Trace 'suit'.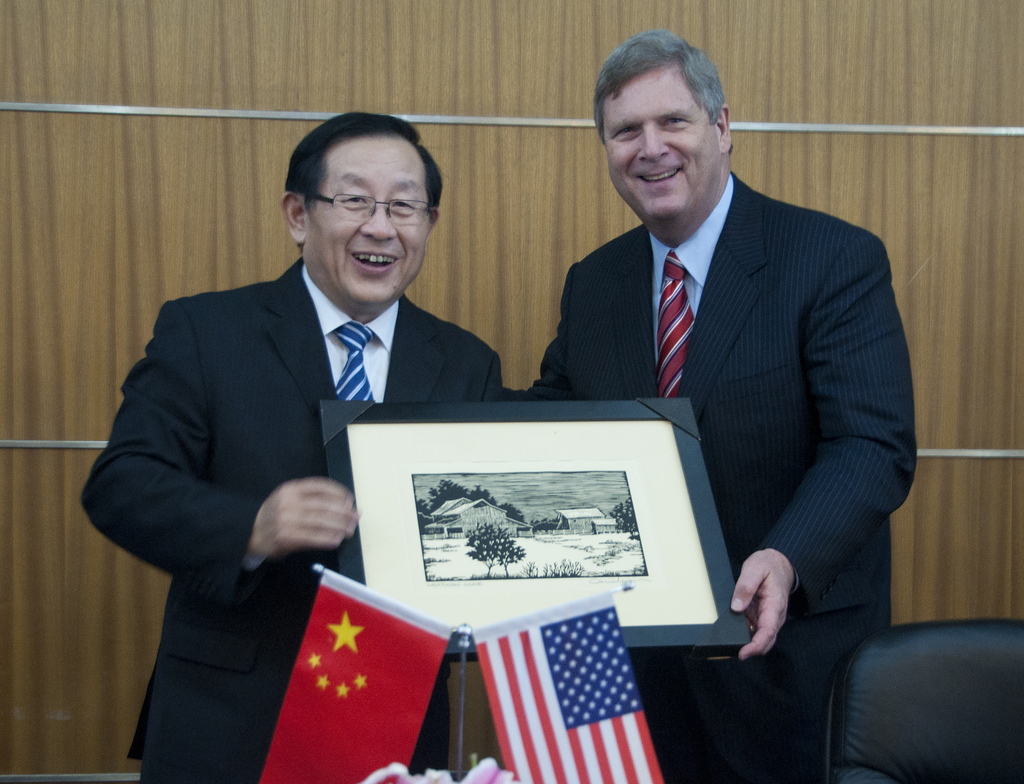
Traced to (left=502, top=170, right=916, bottom=783).
